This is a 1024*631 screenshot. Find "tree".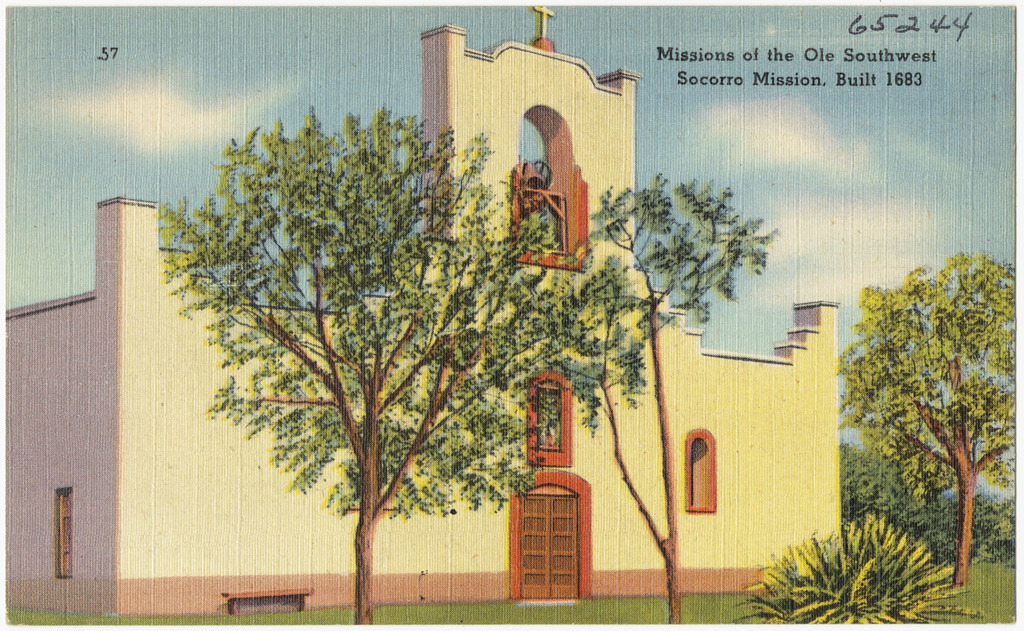
Bounding box: Rect(460, 174, 781, 630).
